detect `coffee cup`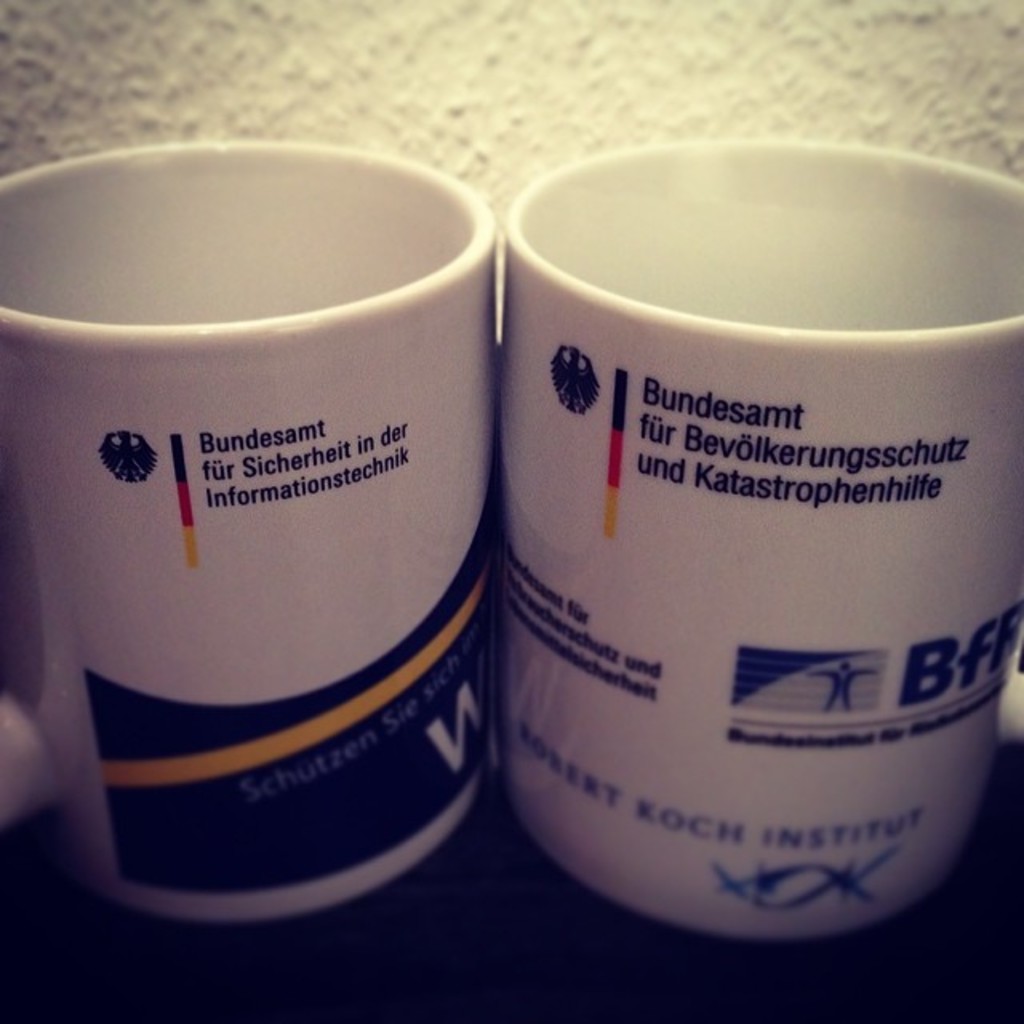
[left=0, top=134, right=490, bottom=920]
